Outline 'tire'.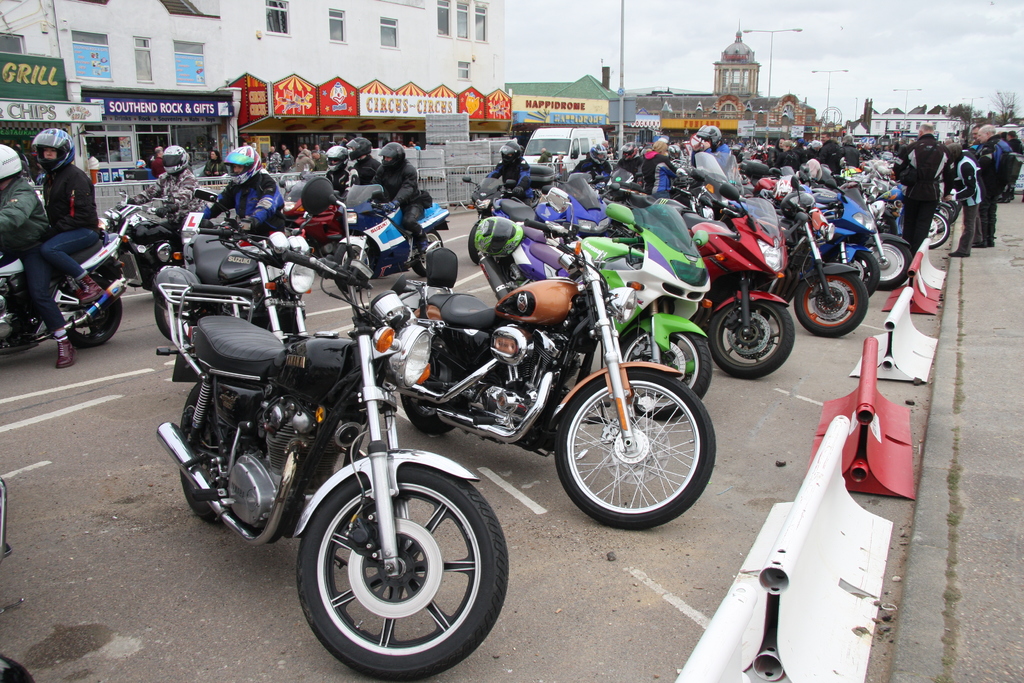
Outline: <region>867, 243, 911, 293</region>.
